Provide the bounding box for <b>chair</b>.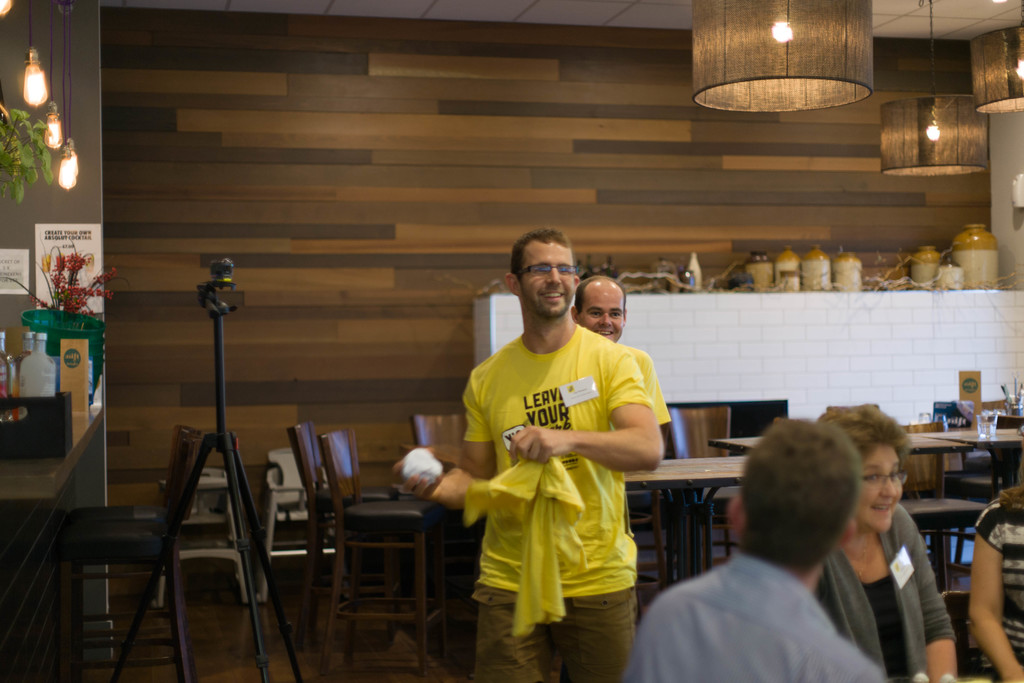
bbox=[312, 424, 451, 682].
